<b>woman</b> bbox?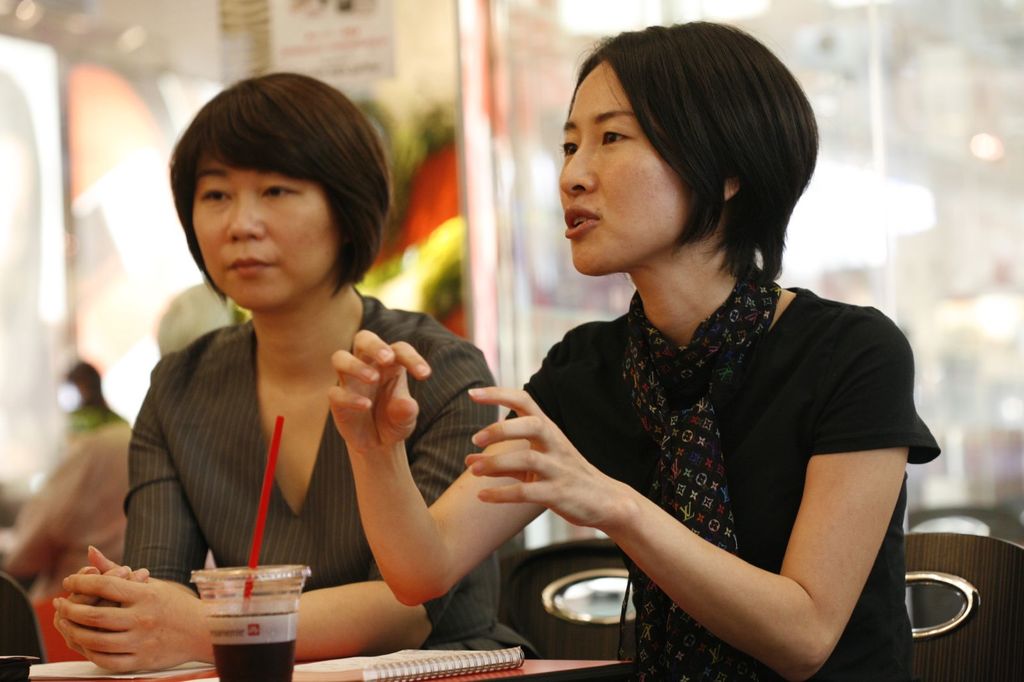
<bbox>55, 72, 568, 681</bbox>
